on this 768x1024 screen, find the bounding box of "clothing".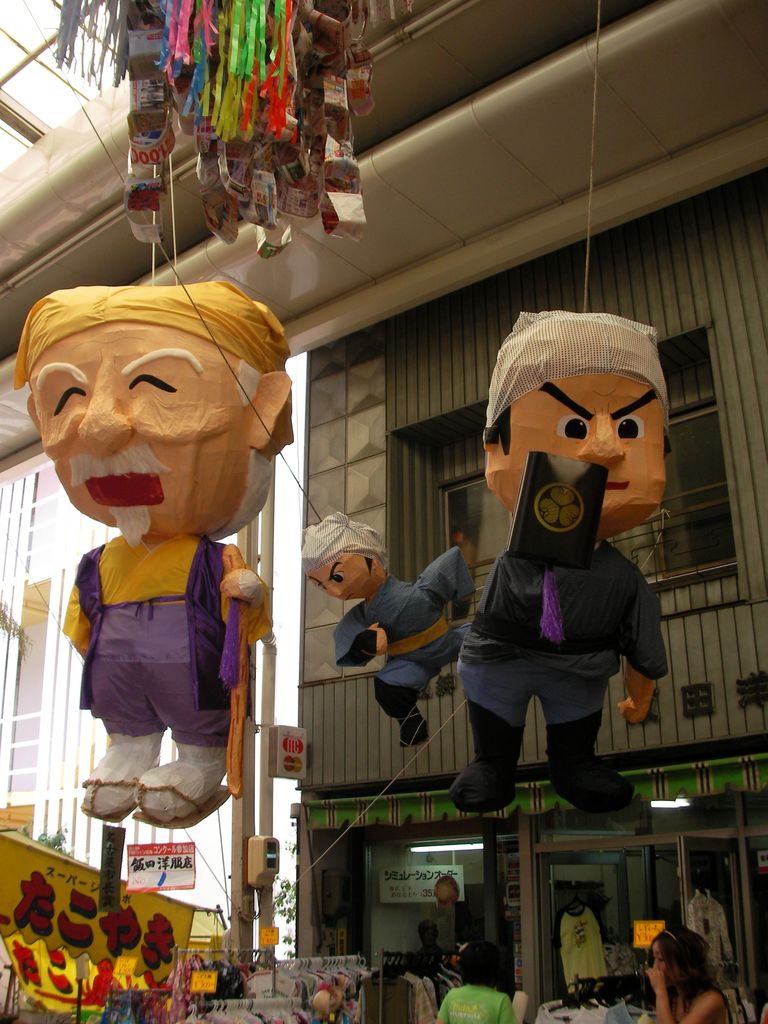
Bounding box: pyautogui.locateOnScreen(439, 981, 511, 1023).
